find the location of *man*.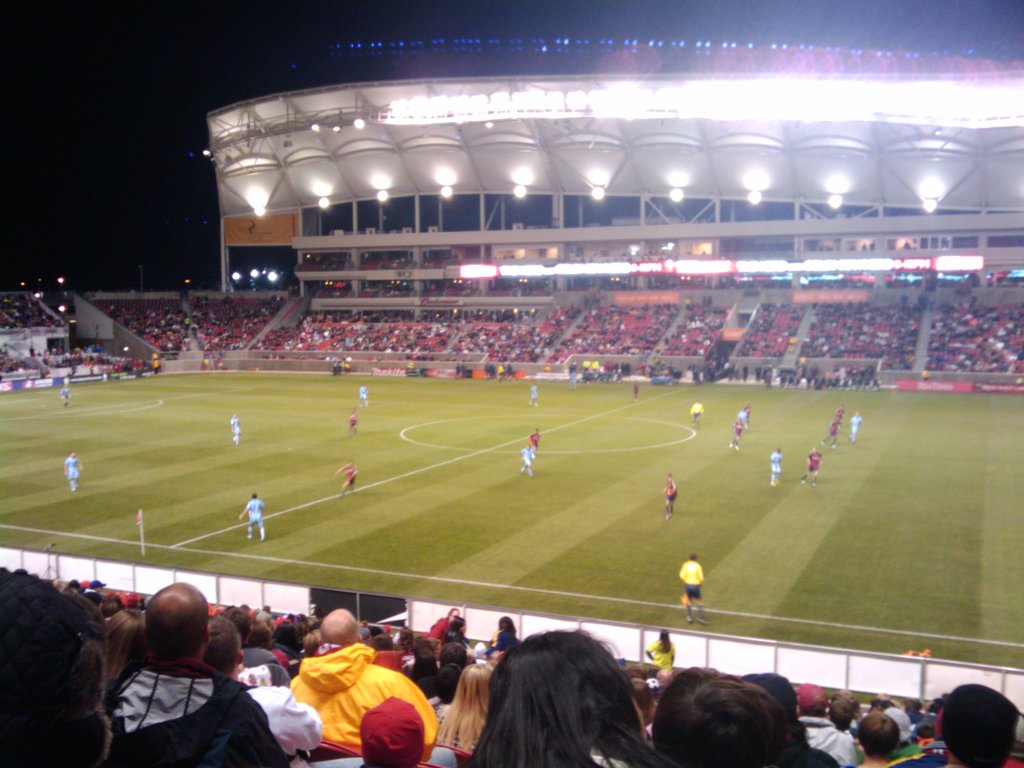
Location: (101,580,276,767).
